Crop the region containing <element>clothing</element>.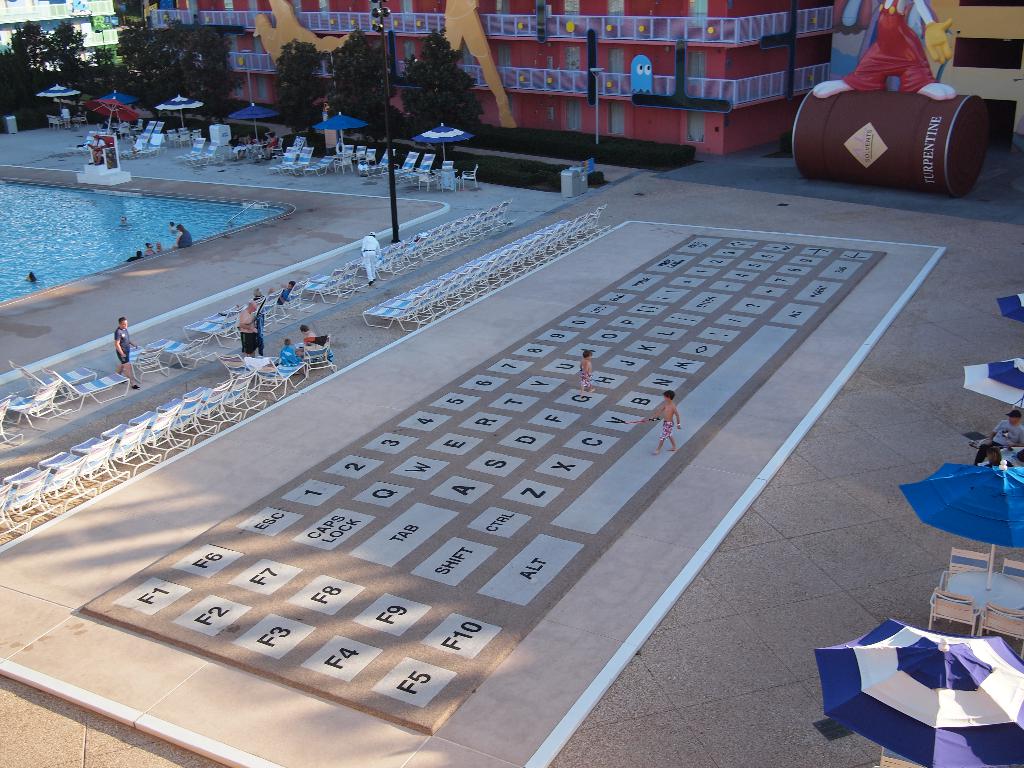
Crop region: <box>580,371,593,391</box>.
